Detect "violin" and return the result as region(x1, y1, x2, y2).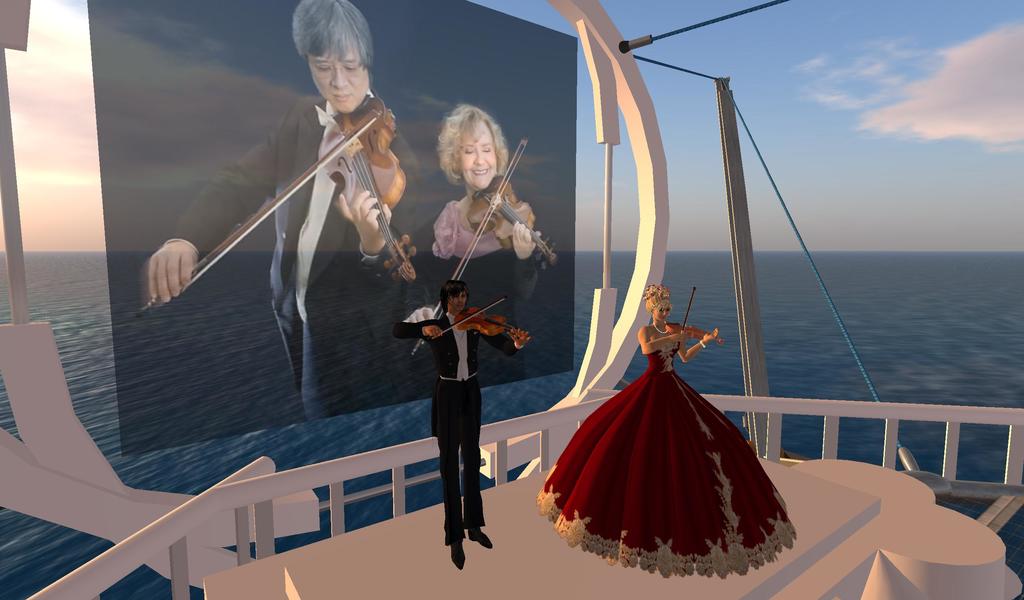
region(666, 287, 724, 350).
